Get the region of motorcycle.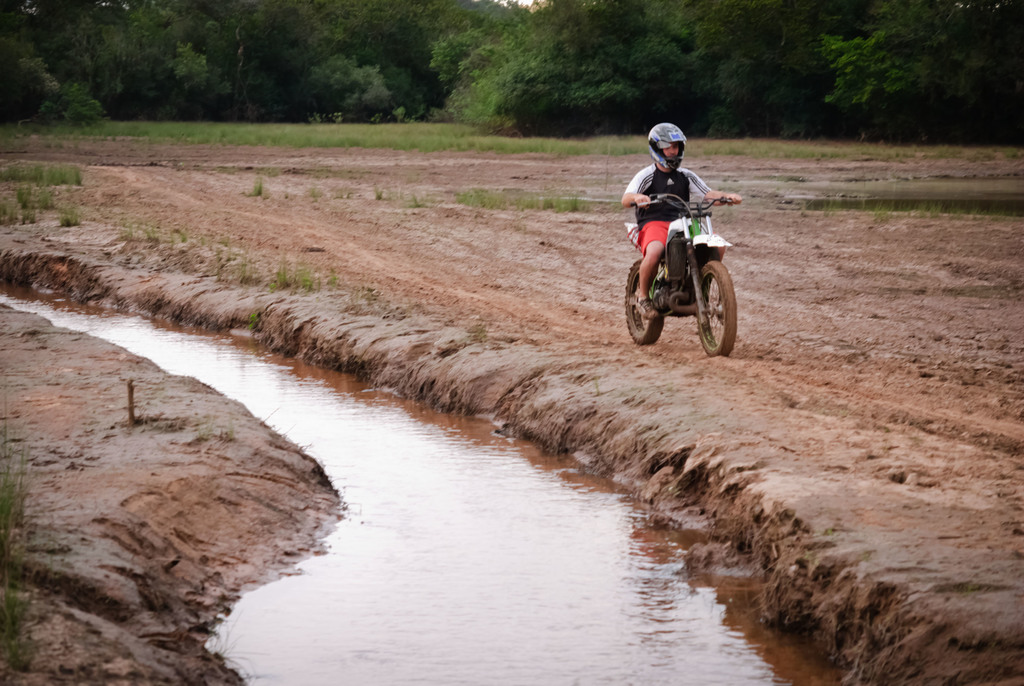
detection(614, 193, 754, 351).
